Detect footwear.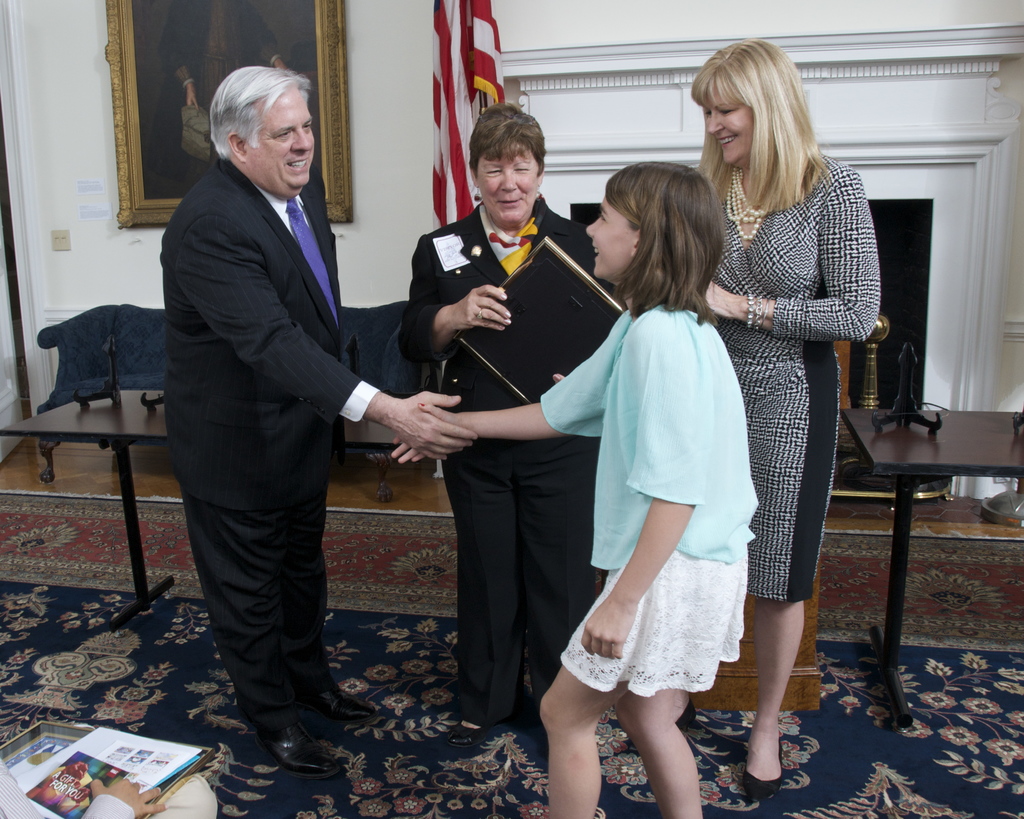
Detected at region(448, 726, 493, 749).
